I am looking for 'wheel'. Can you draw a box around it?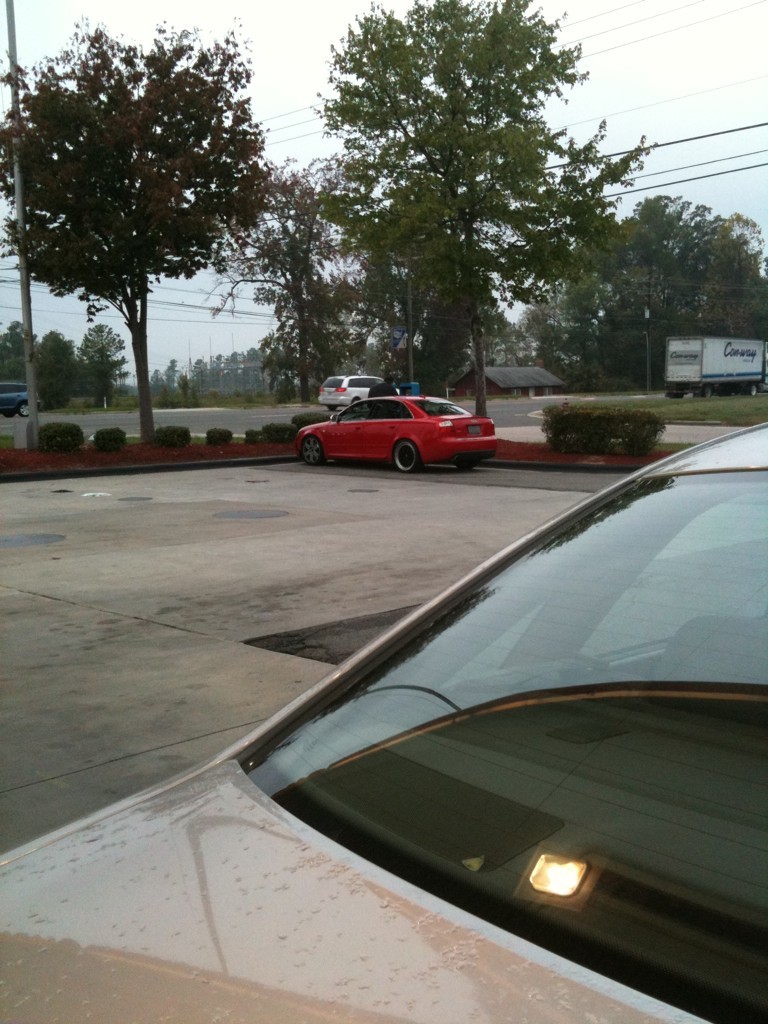
Sure, the bounding box is pyautogui.locateOnScreen(20, 398, 34, 414).
